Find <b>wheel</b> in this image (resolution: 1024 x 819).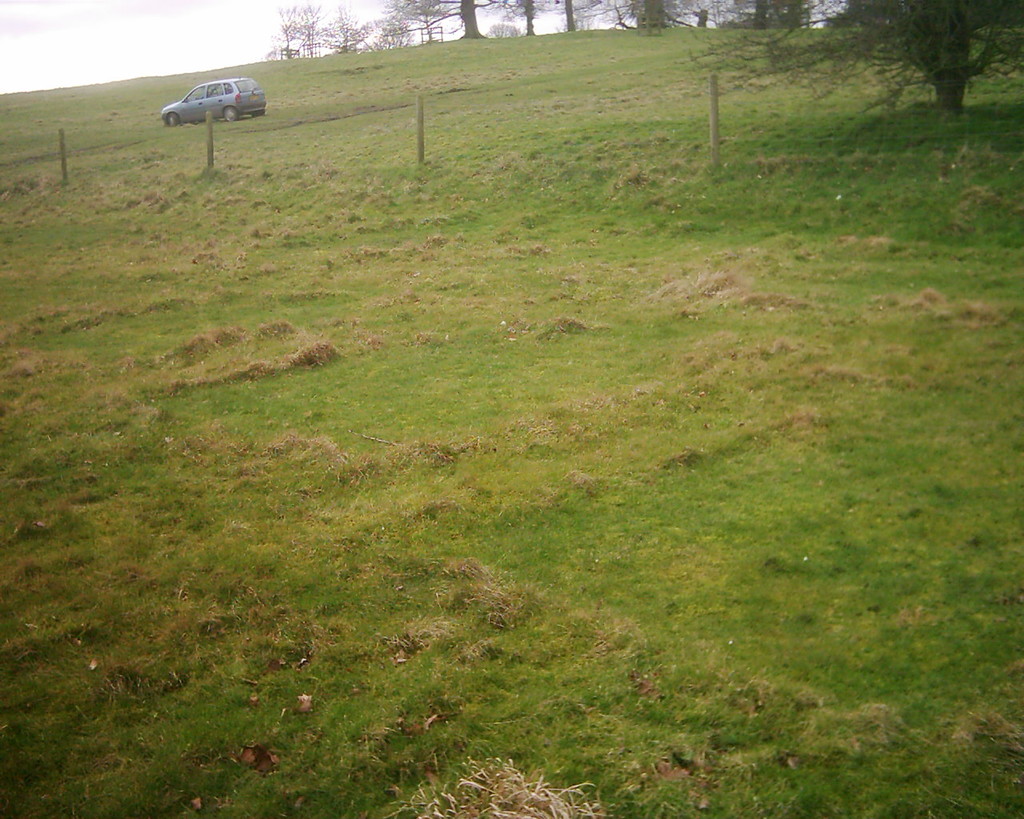
detection(166, 114, 177, 126).
